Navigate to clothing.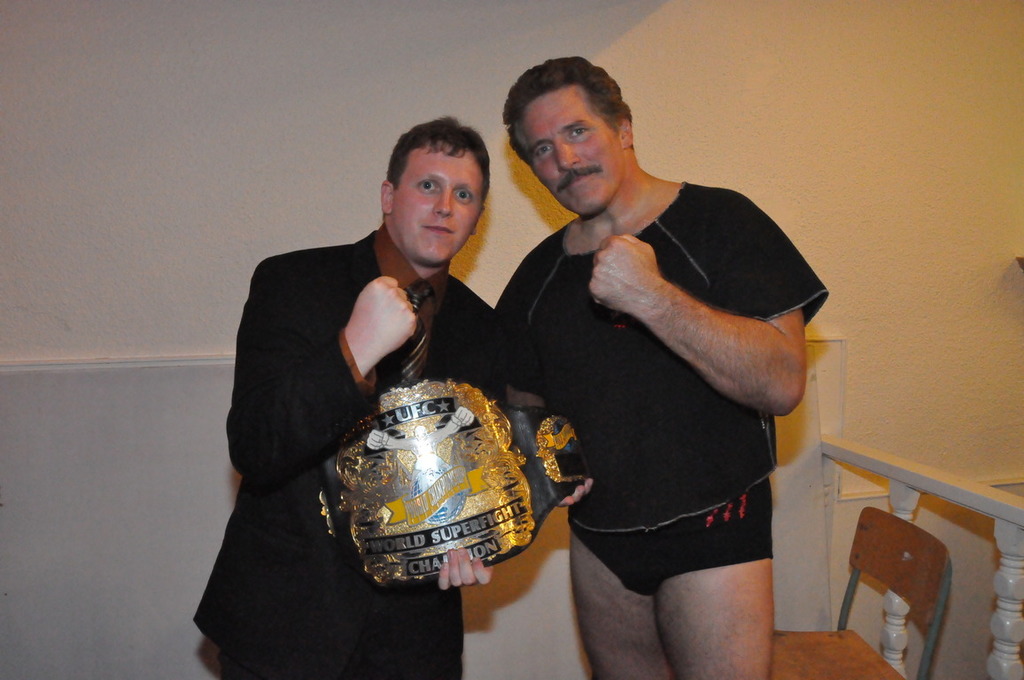
Navigation target: 493 182 831 597.
